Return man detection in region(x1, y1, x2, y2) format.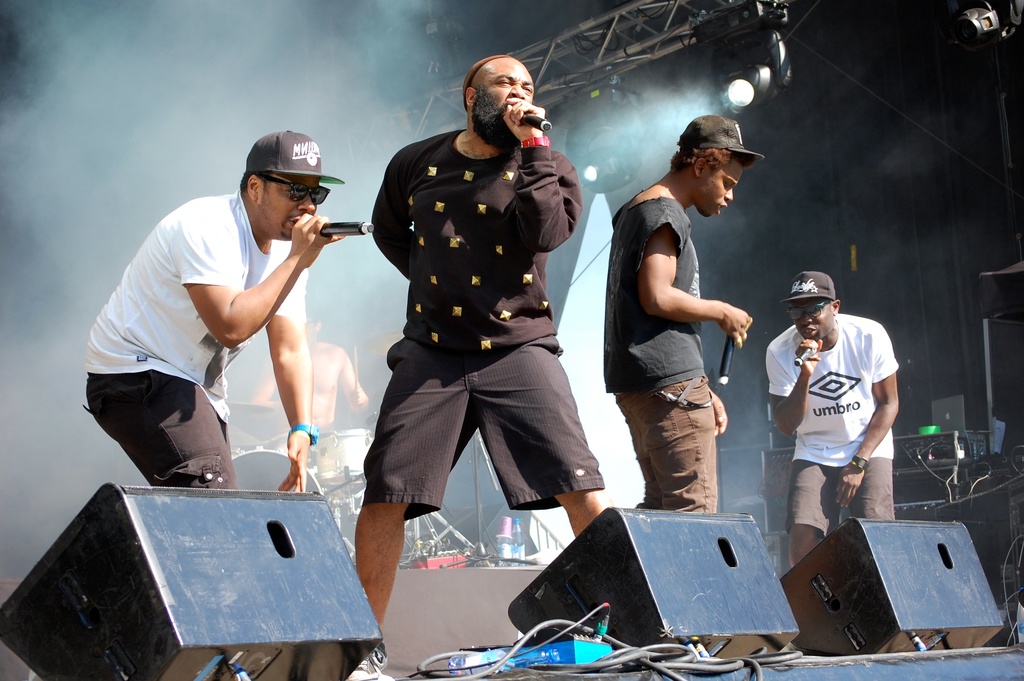
region(94, 135, 378, 524).
